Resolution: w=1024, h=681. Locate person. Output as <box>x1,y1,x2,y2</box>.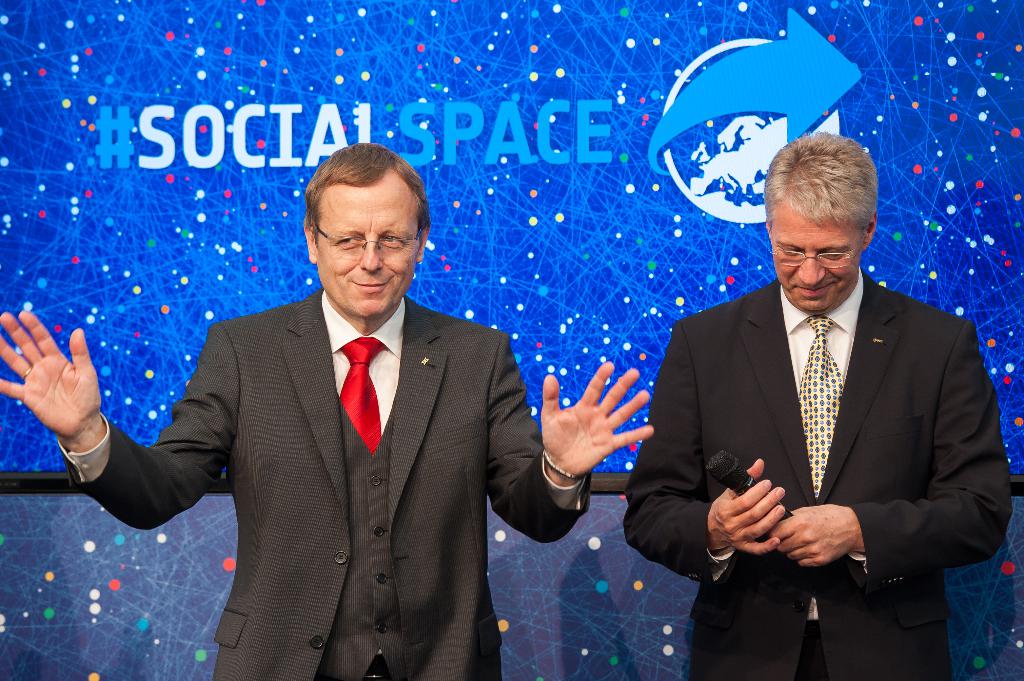
<box>0,138,661,680</box>.
